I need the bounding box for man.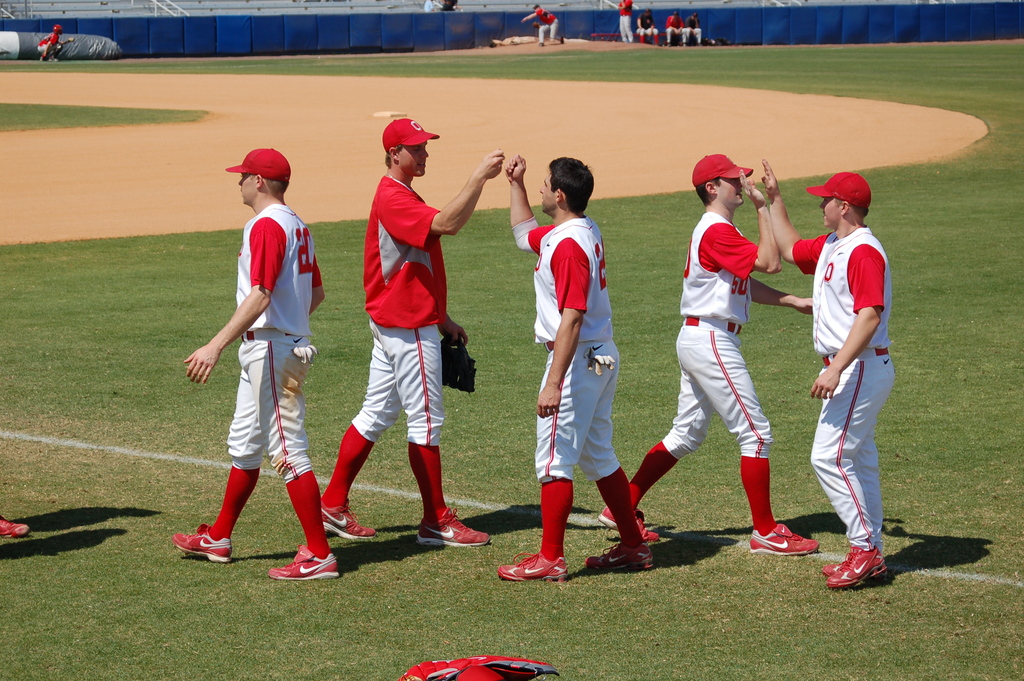
Here it is: {"x1": 688, "y1": 10, "x2": 706, "y2": 52}.
